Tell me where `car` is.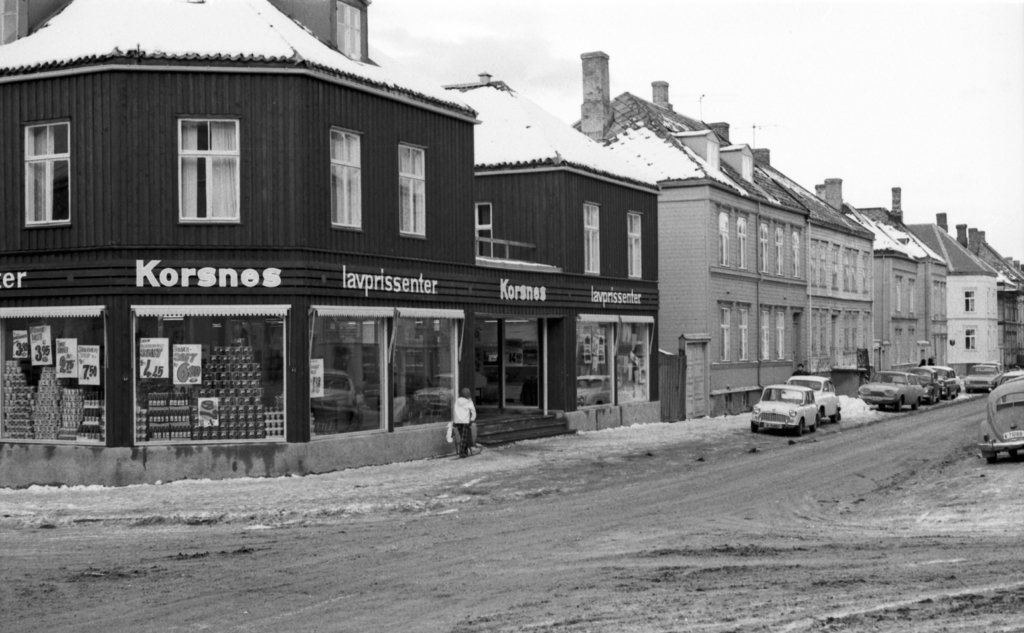
`car` is at box(856, 370, 924, 413).
